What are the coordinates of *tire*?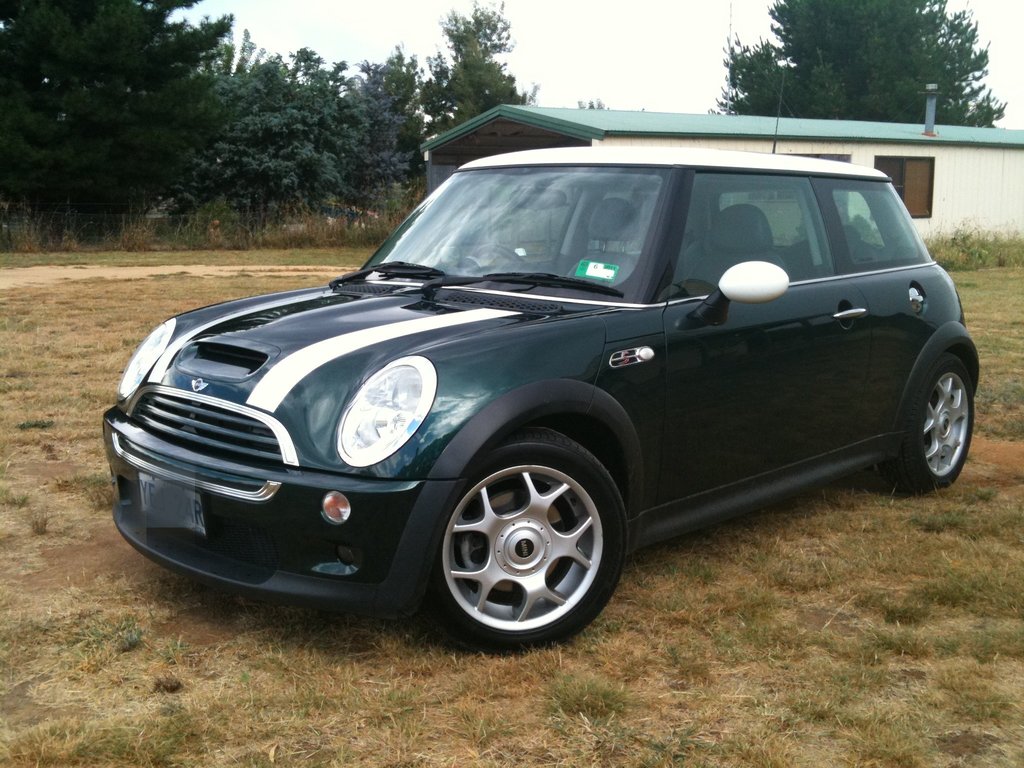
crop(883, 352, 972, 493).
